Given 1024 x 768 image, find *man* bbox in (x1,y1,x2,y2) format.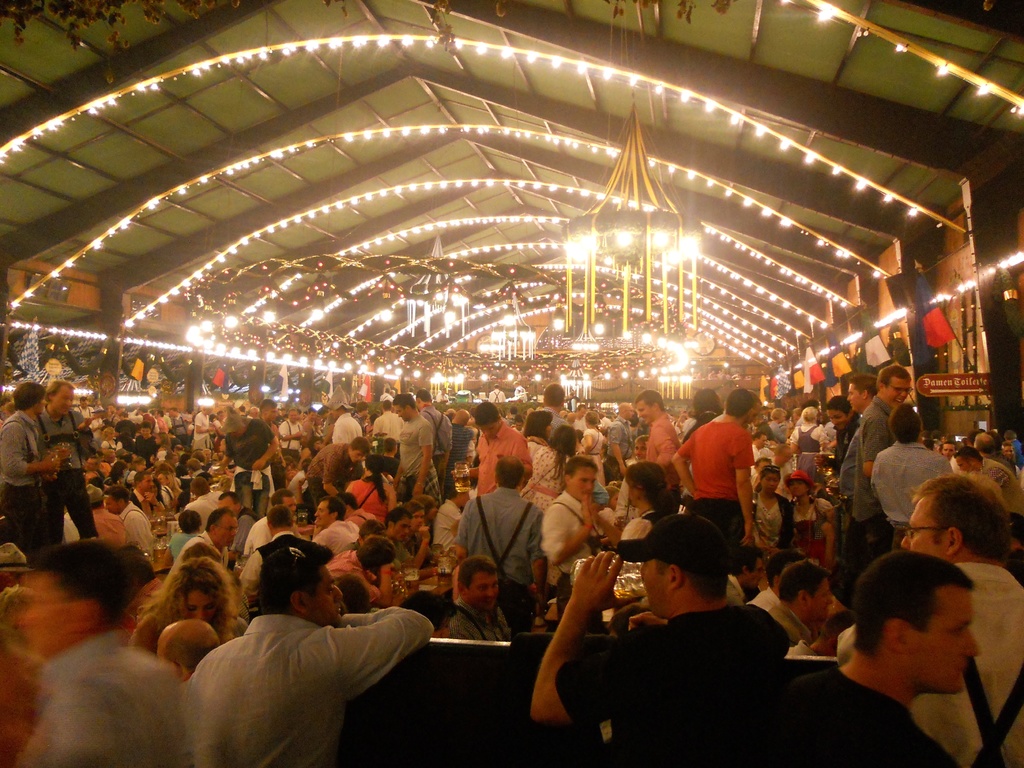
(0,378,61,560).
